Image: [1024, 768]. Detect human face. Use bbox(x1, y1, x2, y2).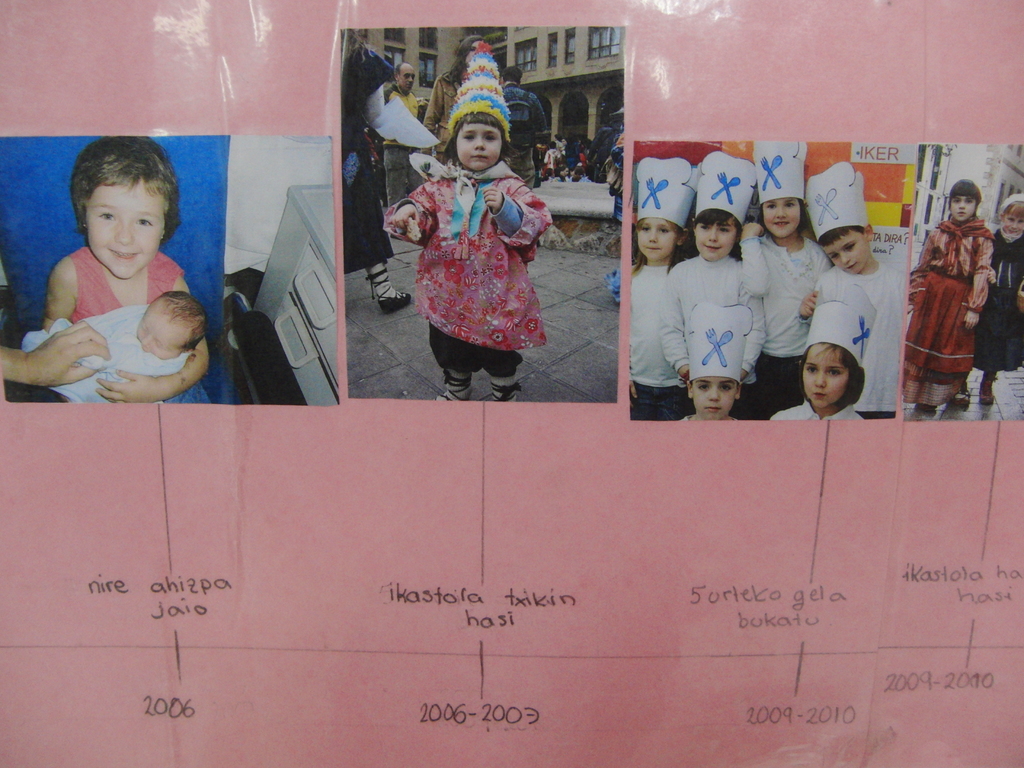
bbox(802, 344, 851, 410).
